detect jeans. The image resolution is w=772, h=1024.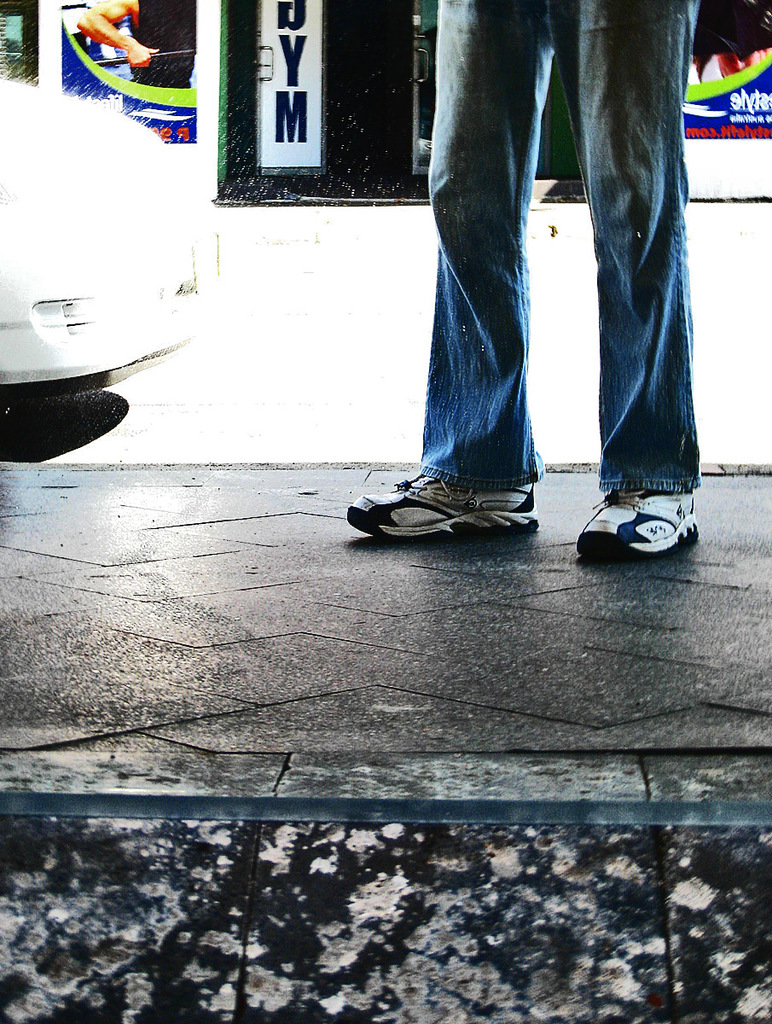
bbox(392, 10, 697, 537).
